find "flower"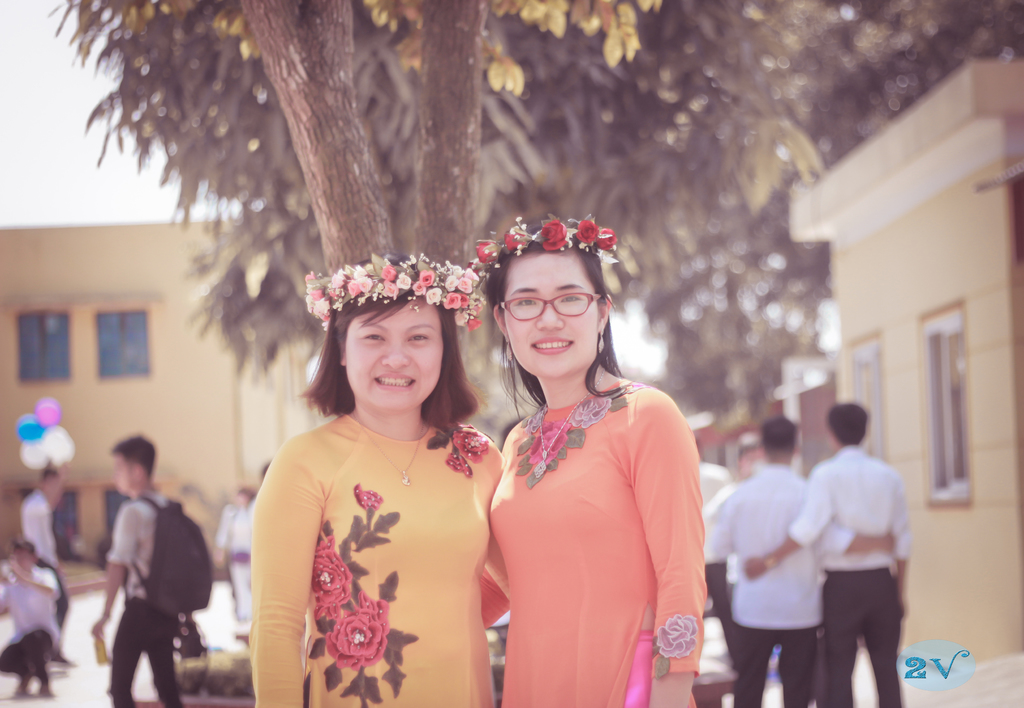
BBox(477, 236, 497, 265)
